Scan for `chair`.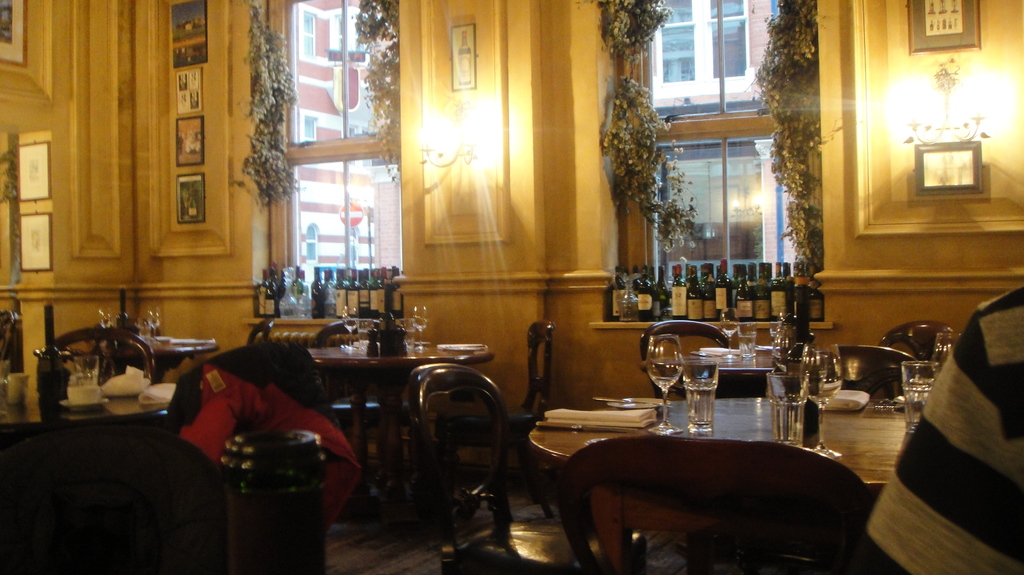
Scan result: [38,332,147,403].
